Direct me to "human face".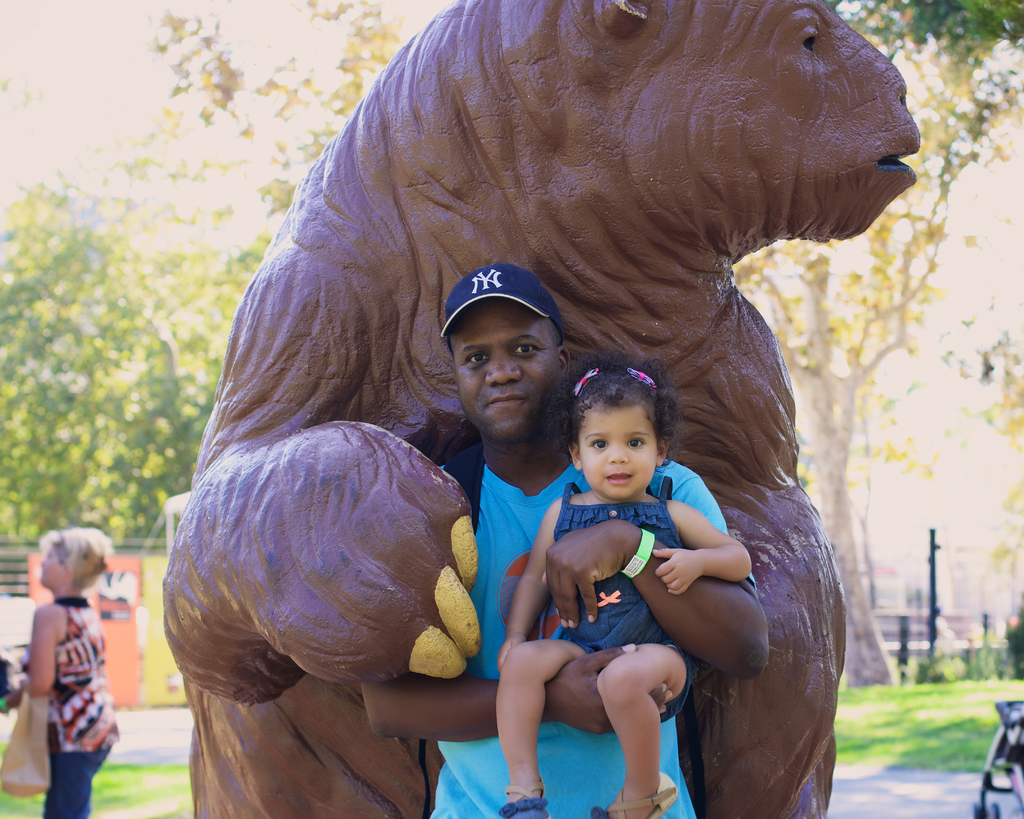
Direction: {"left": 452, "top": 302, "right": 557, "bottom": 429}.
